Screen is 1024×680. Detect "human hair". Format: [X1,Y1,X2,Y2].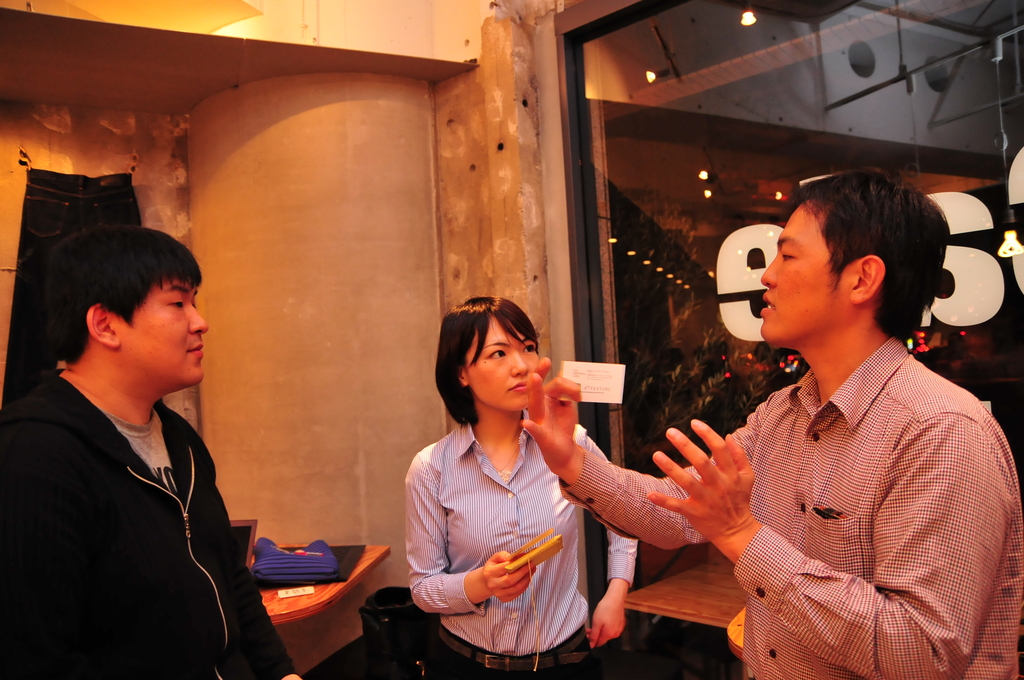
[435,296,538,429].
